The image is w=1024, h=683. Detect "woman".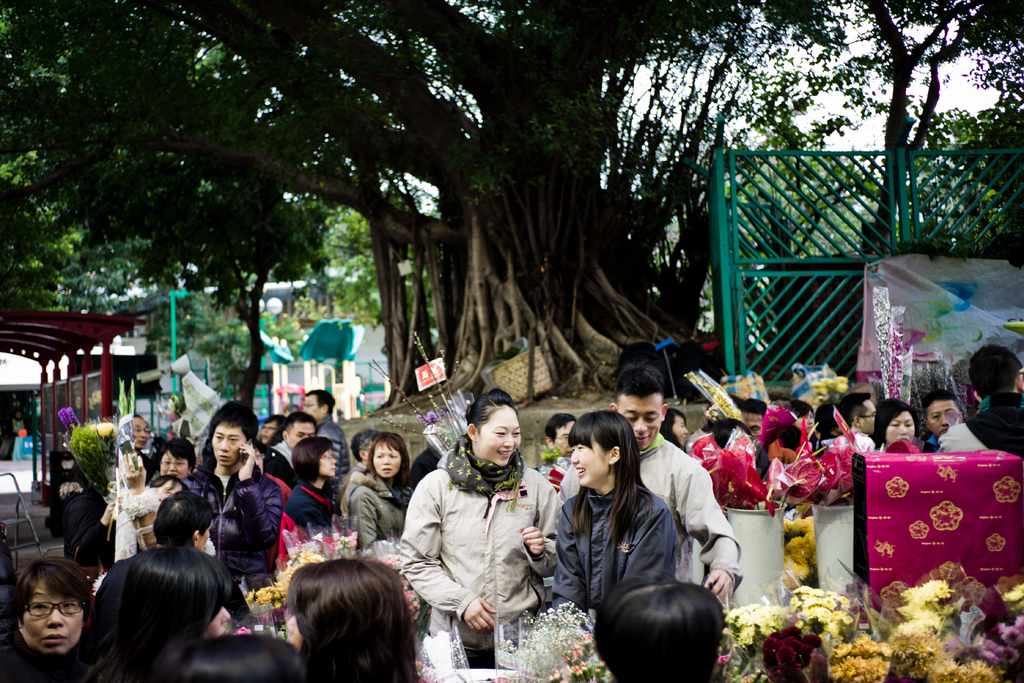
Detection: (left=90, top=548, right=229, bottom=682).
